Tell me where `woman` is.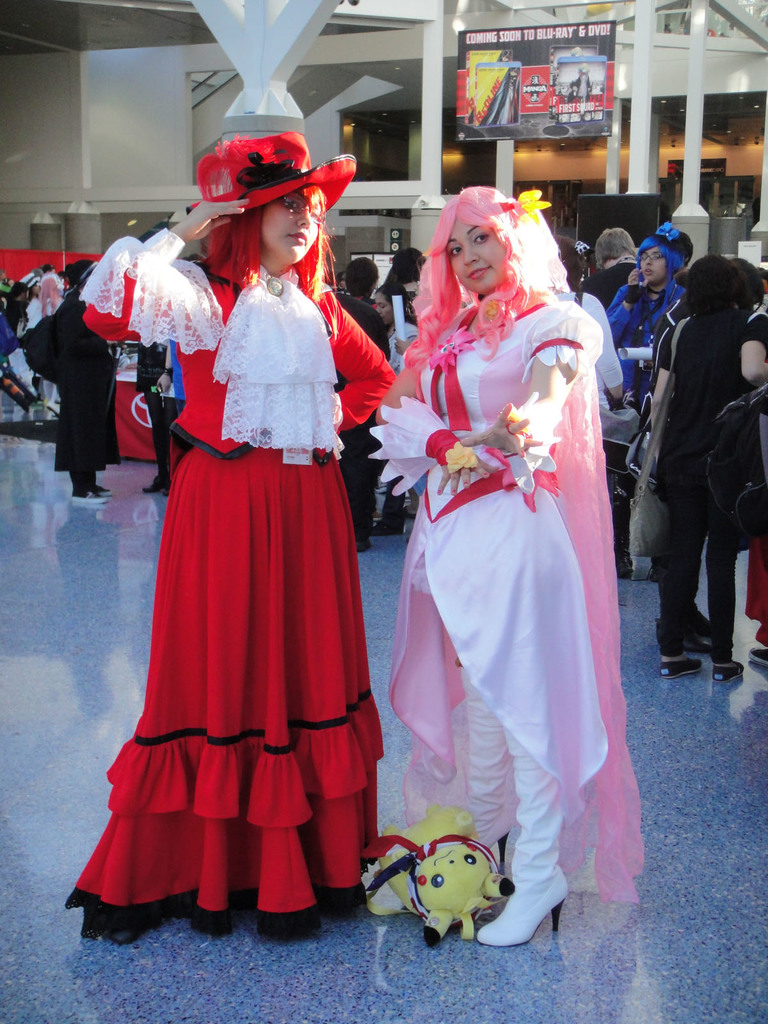
`woman` is at locate(553, 235, 625, 422).
